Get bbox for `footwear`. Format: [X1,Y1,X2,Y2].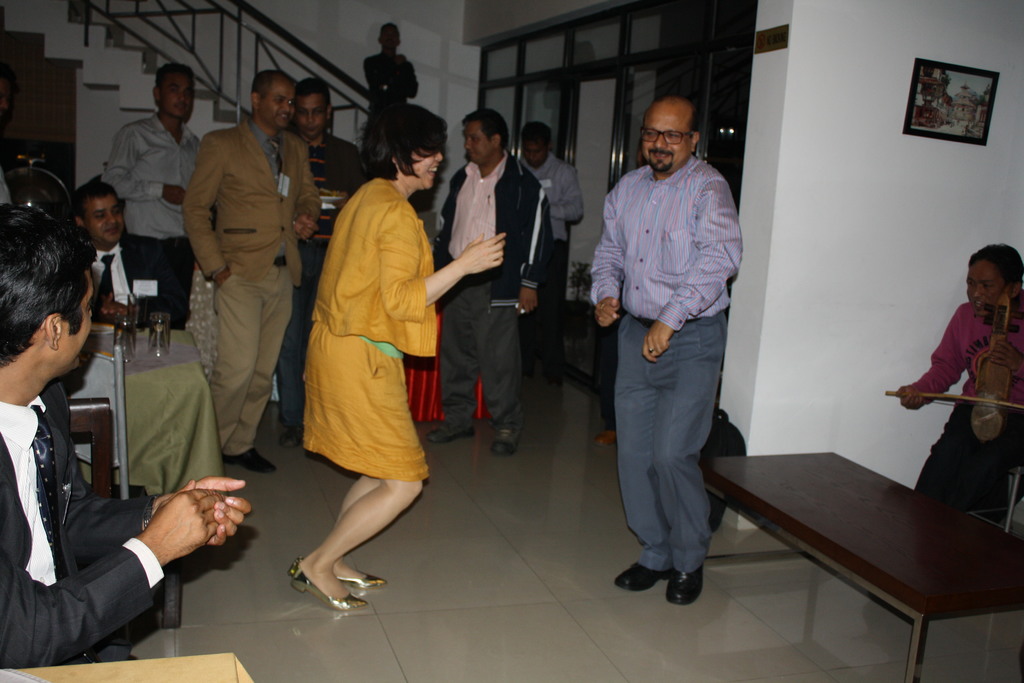
[487,420,522,458].
